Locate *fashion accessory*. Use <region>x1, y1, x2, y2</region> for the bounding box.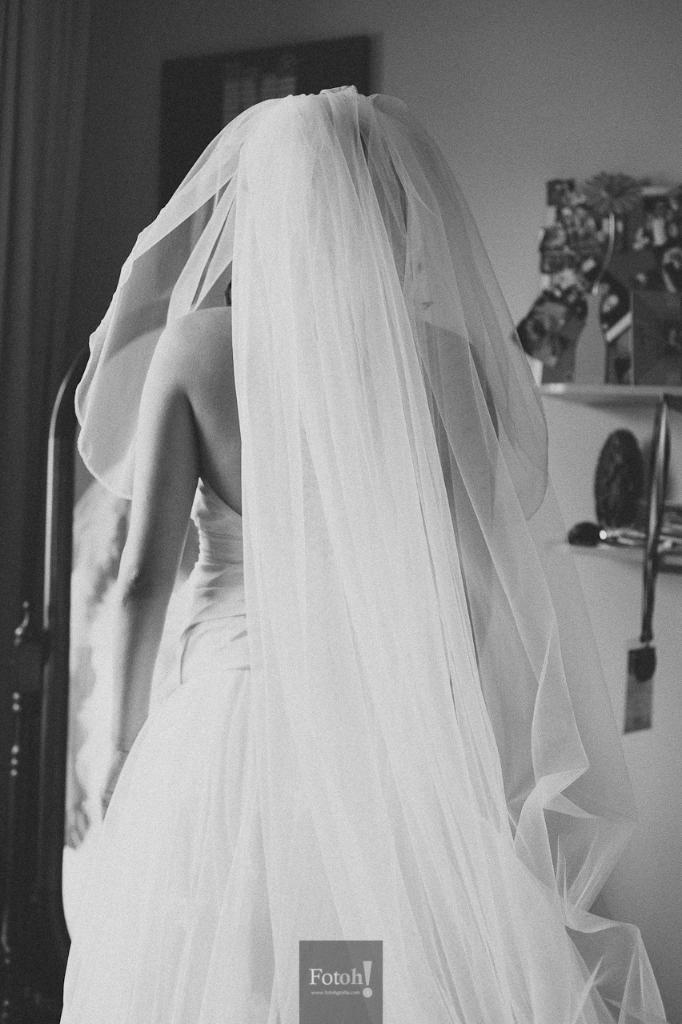
<region>76, 82, 675, 1023</region>.
